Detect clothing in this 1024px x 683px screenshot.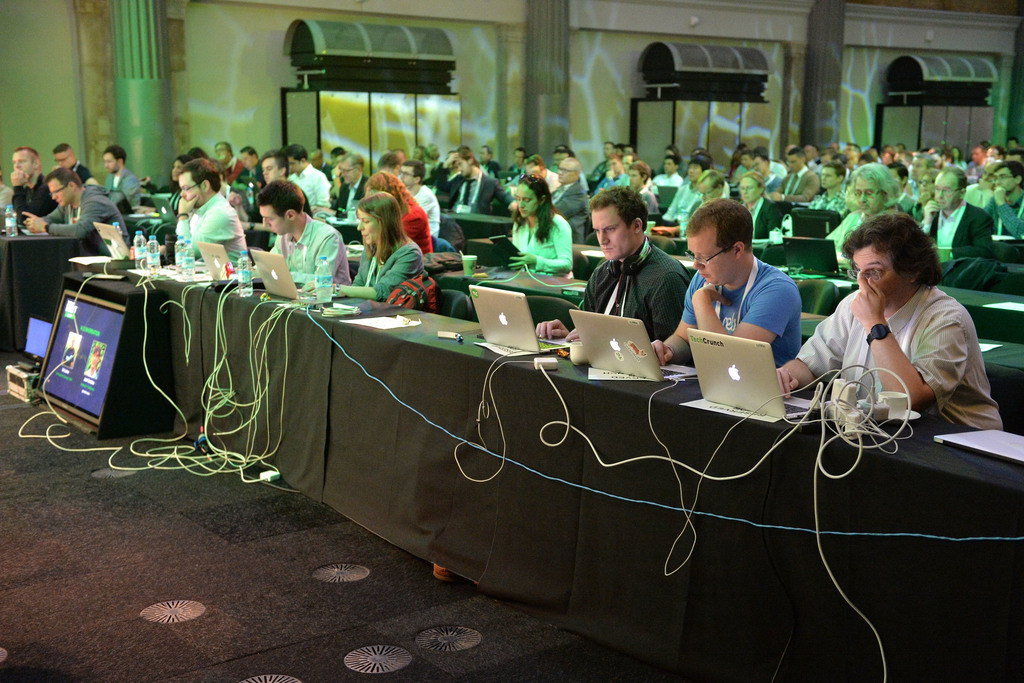
Detection: [left=438, top=171, right=508, bottom=209].
